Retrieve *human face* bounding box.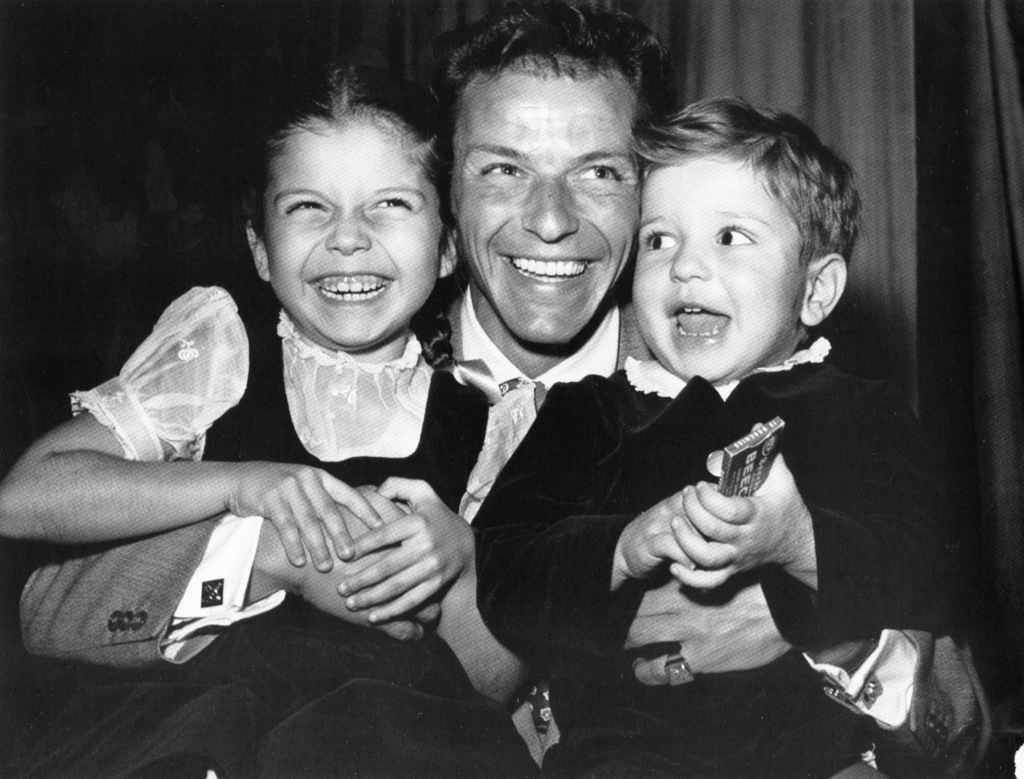
Bounding box: (633,155,806,375).
